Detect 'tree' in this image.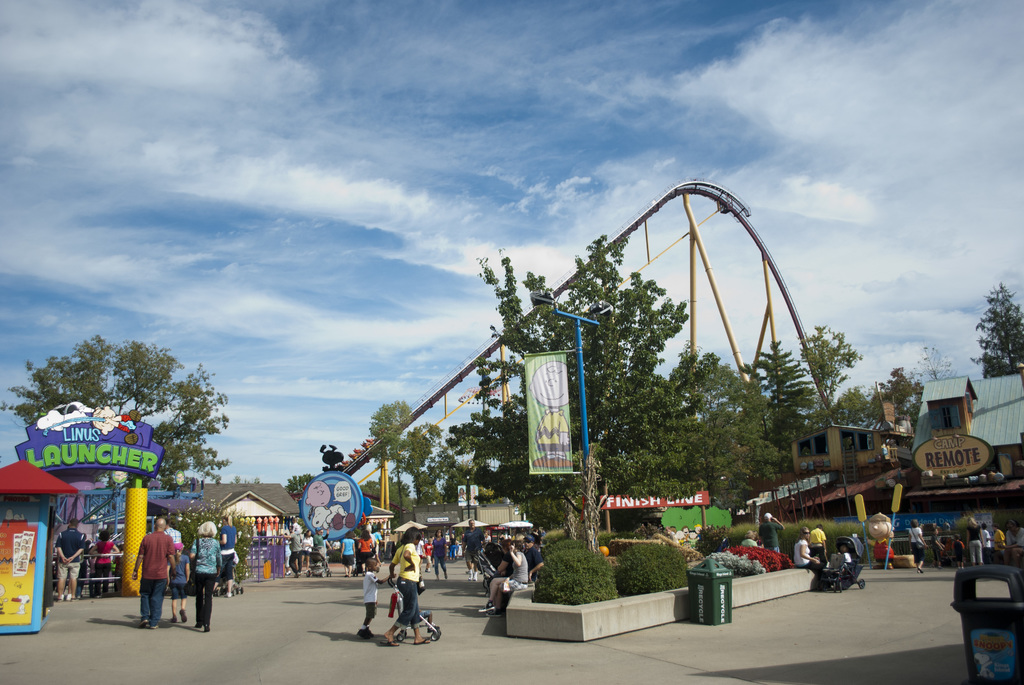
Detection: BBox(538, 542, 624, 607).
